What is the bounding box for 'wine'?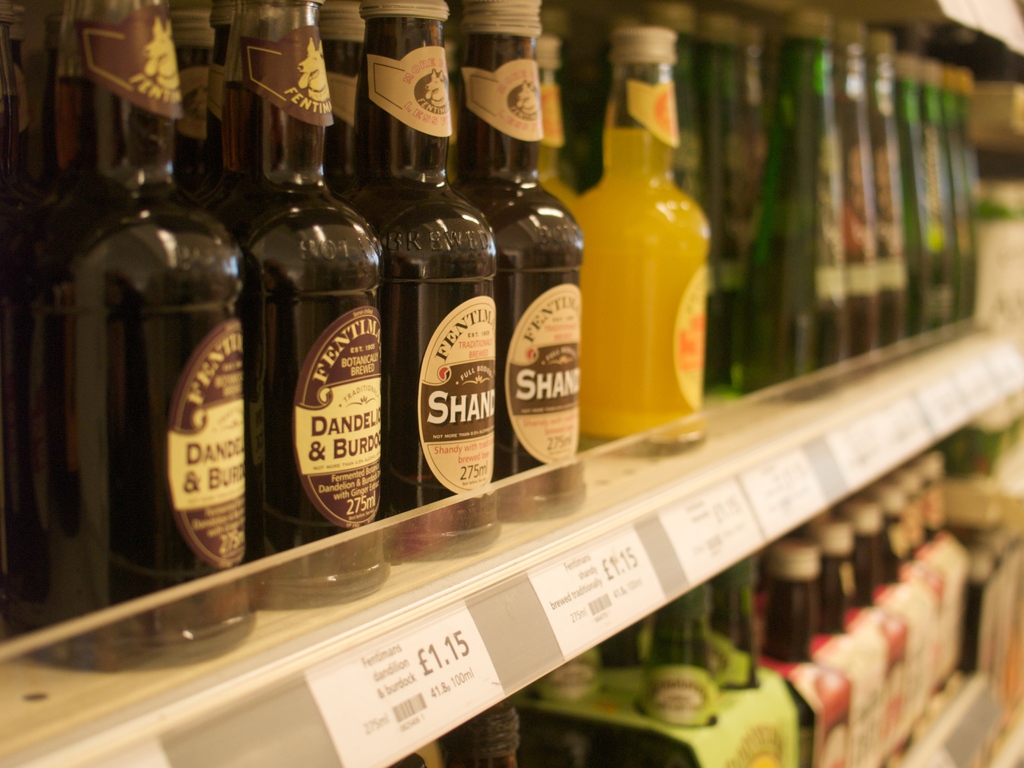
detection(701, 547, 768, 704).
